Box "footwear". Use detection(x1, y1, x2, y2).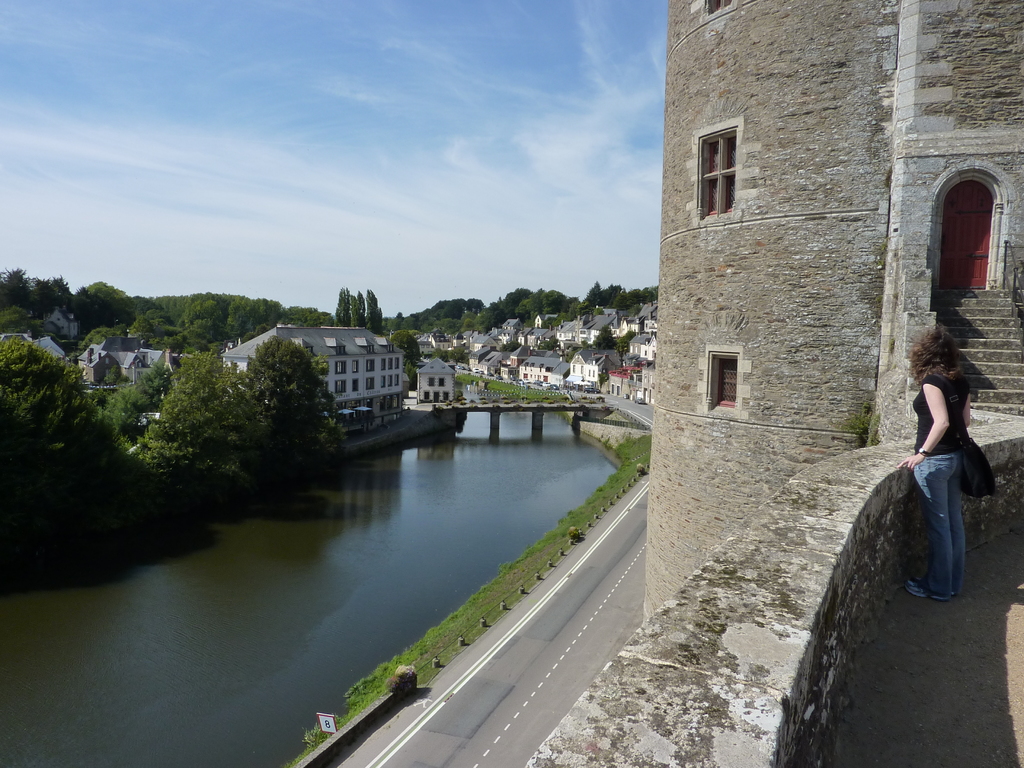
detection(901, 582, 949, 602).
